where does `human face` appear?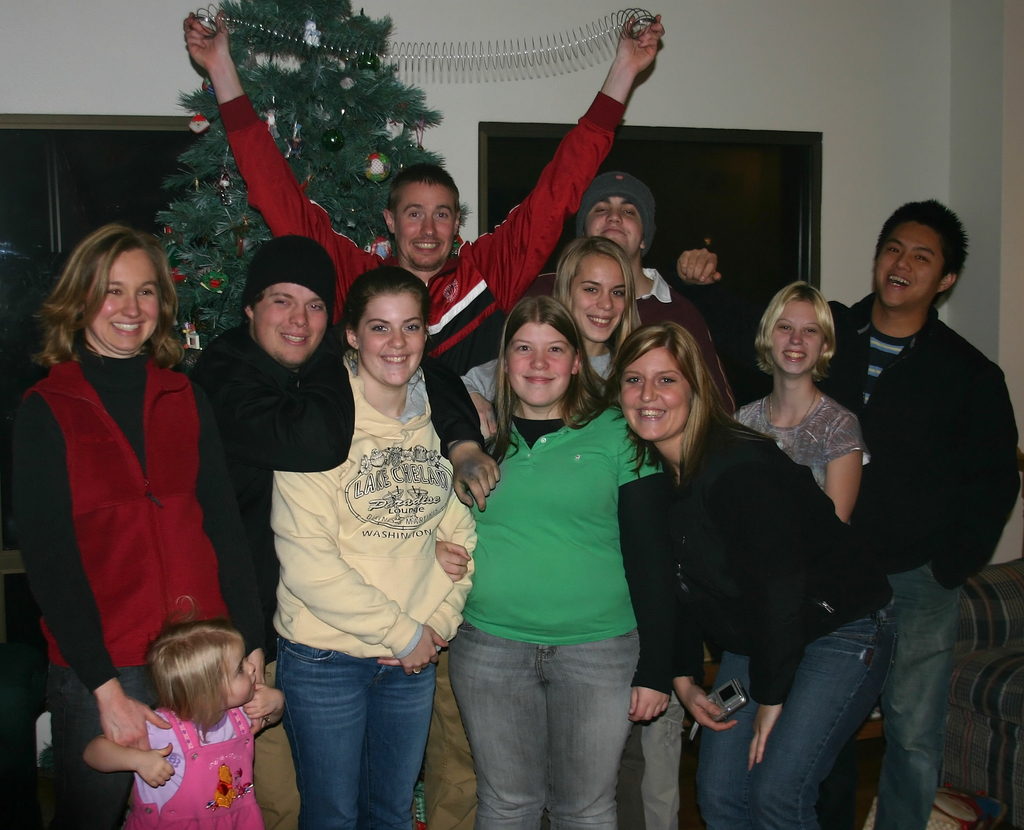
Appears at BBox(88, 241, 152, 348).
